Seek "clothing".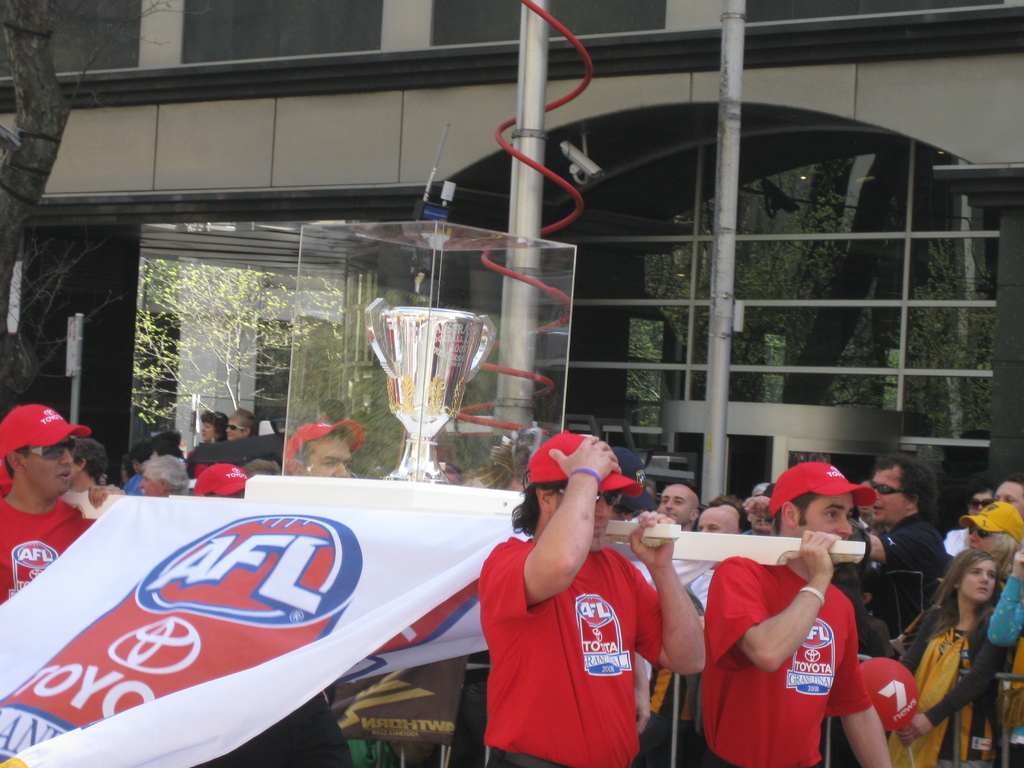
bbox=(691, 547, 879, 767).
